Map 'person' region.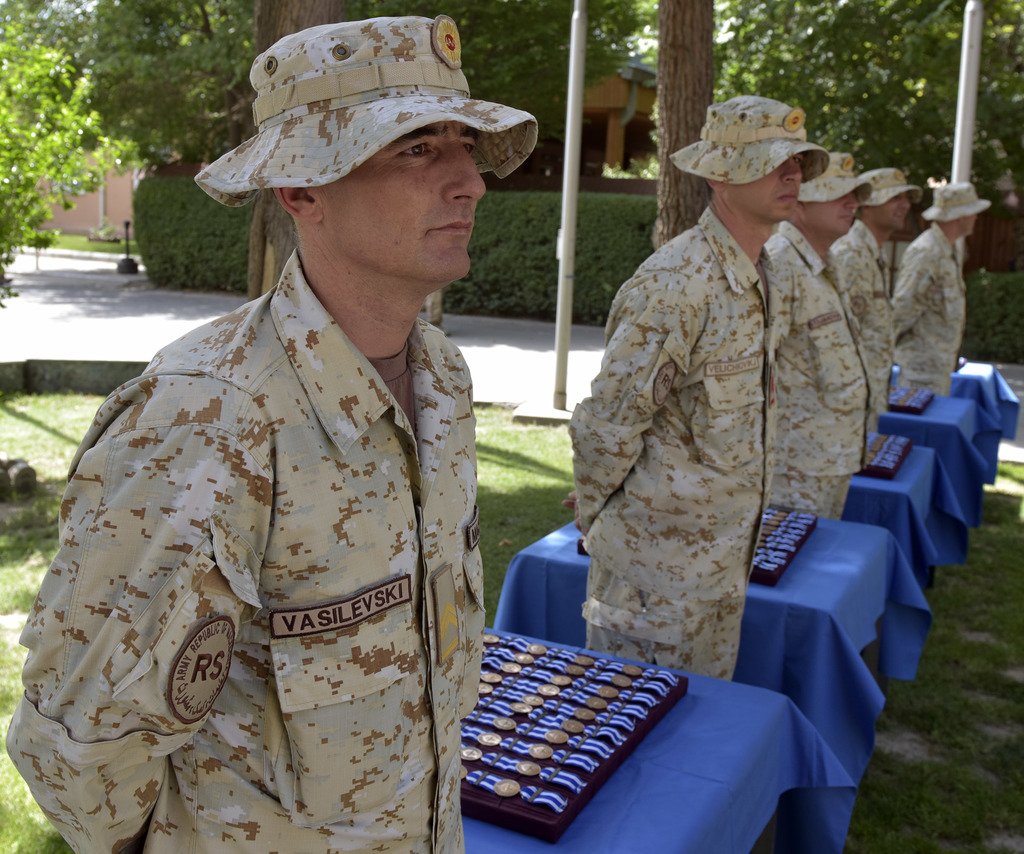
Mapped to l=564, t=93, r=830, b=681.
